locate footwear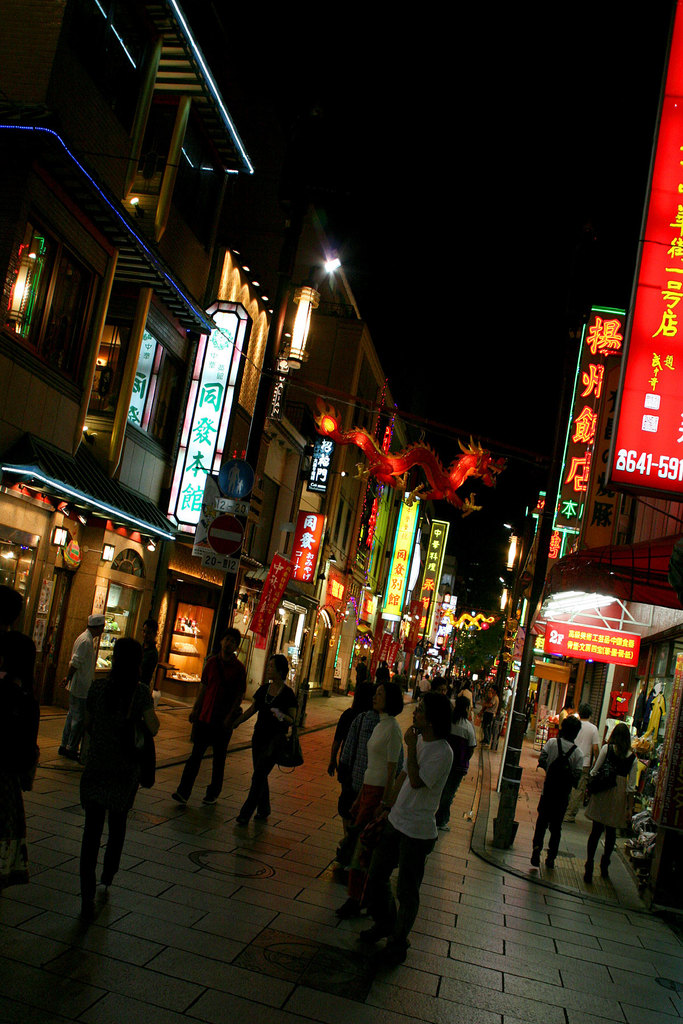
bbox=[236, 817, 247, 827]
